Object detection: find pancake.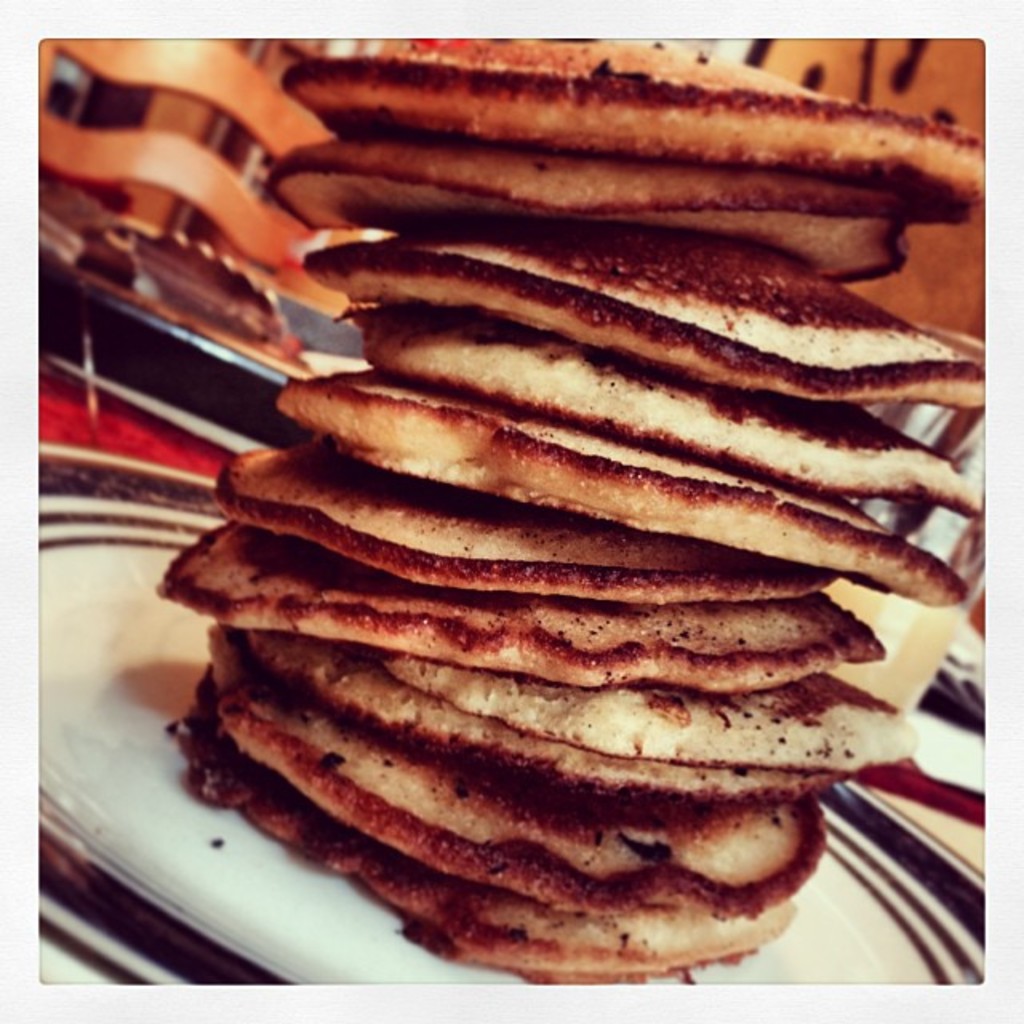
[left=206, top=438, right=834, bottom=598].
